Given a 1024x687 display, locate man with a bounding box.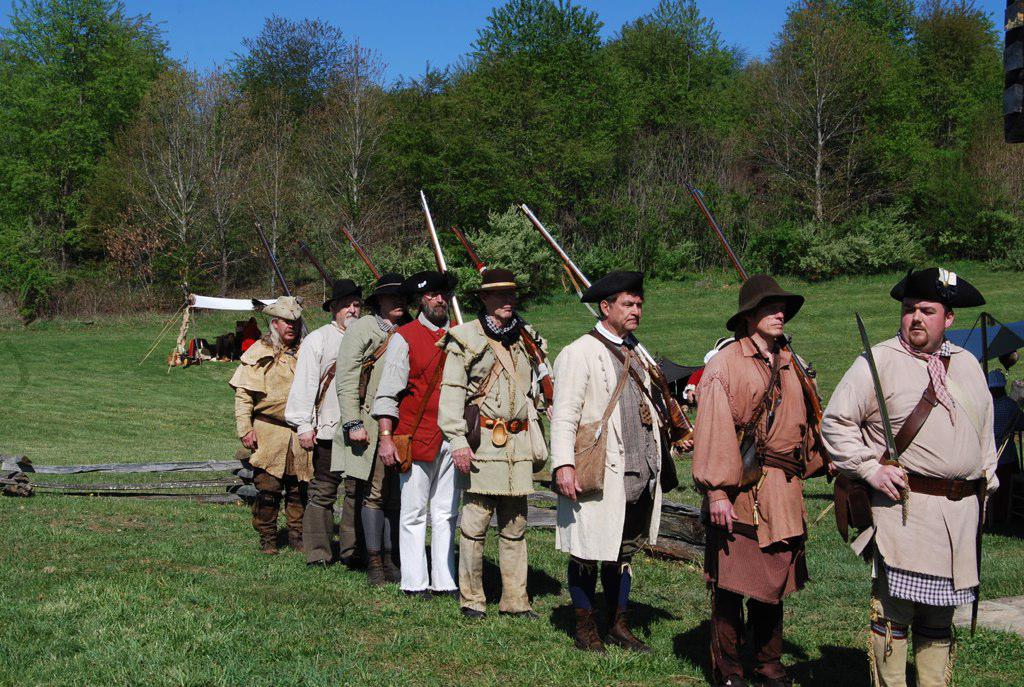
Located: bbox(360, 266, 466, 599).
